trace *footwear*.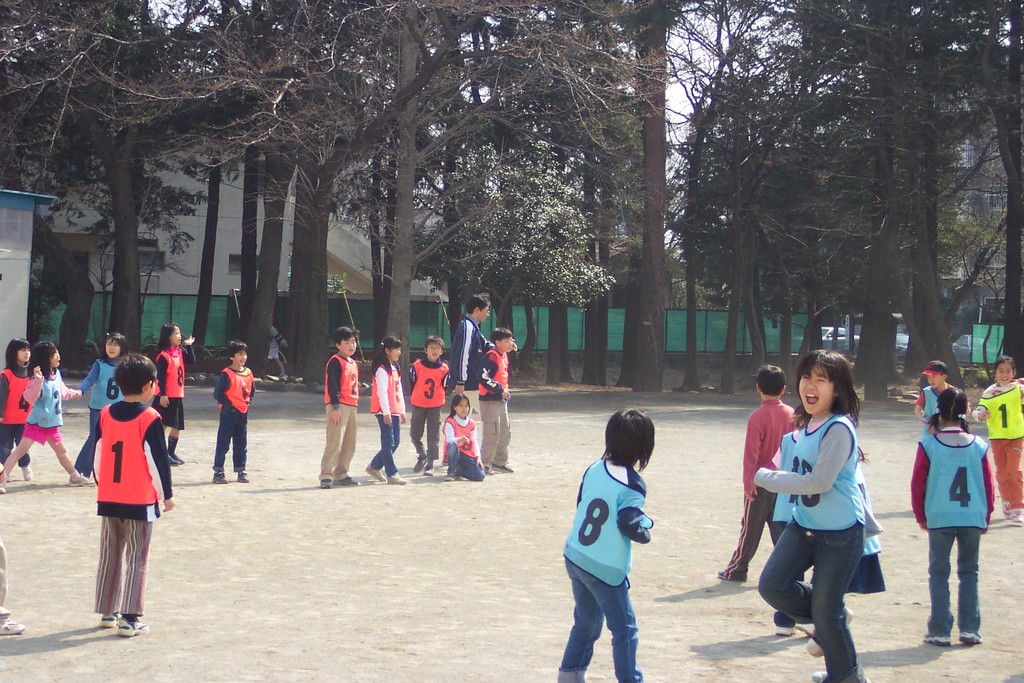
Traced to <box>809,666,833,682</box>.
